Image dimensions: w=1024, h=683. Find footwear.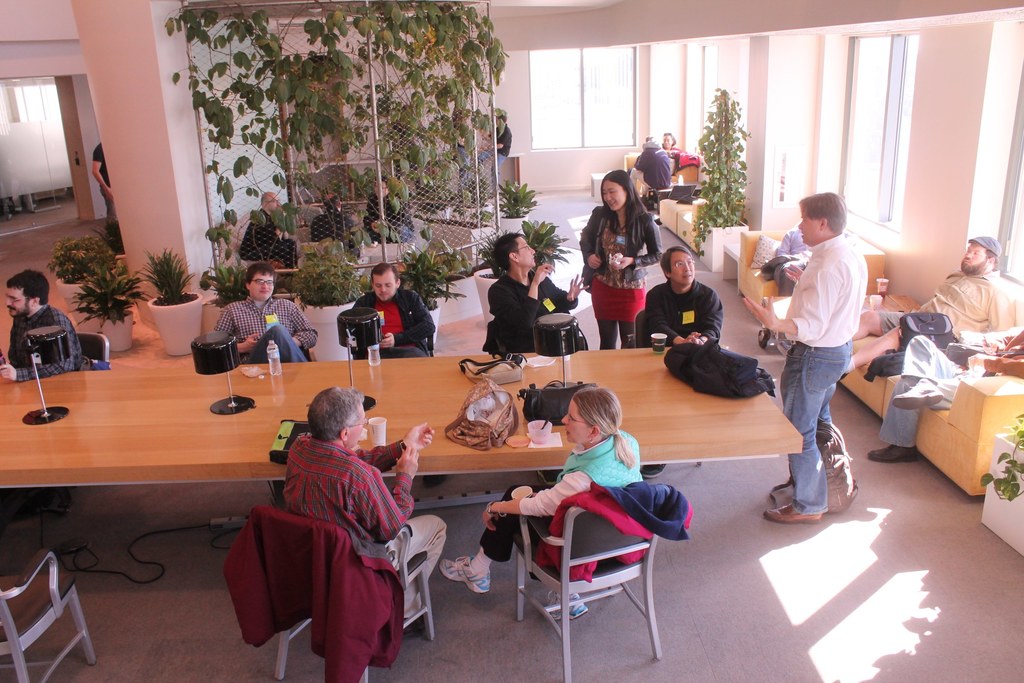
867:443:916:463.
